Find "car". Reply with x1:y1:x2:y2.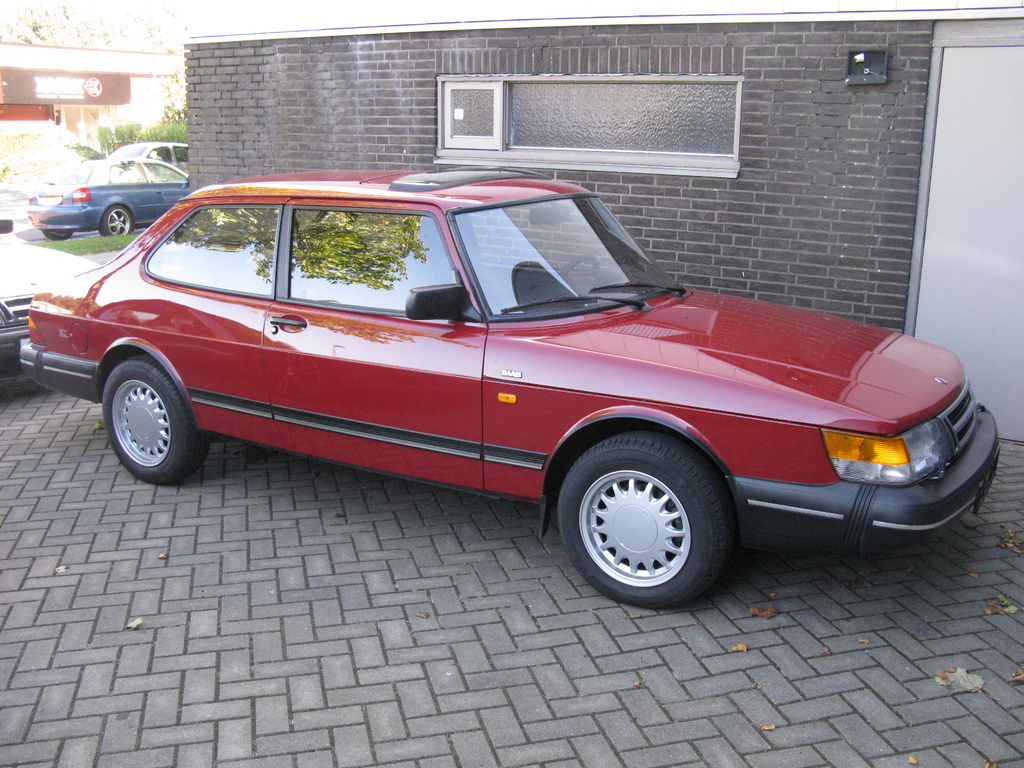
28:157:191:242.
